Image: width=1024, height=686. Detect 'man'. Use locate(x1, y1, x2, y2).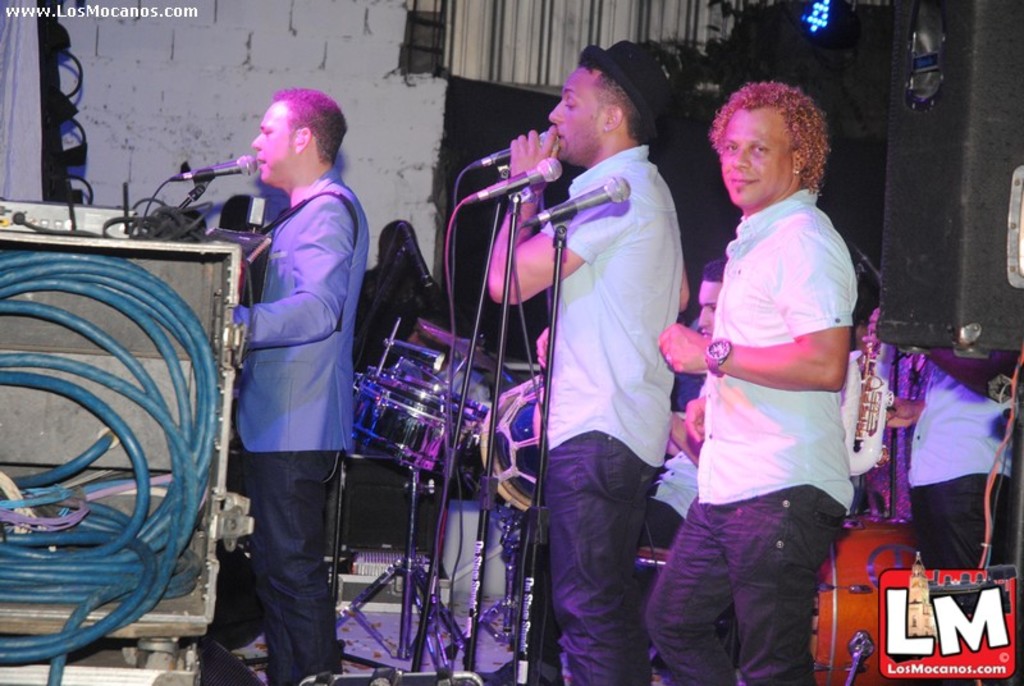
locate(198, 74, 371, 685).
